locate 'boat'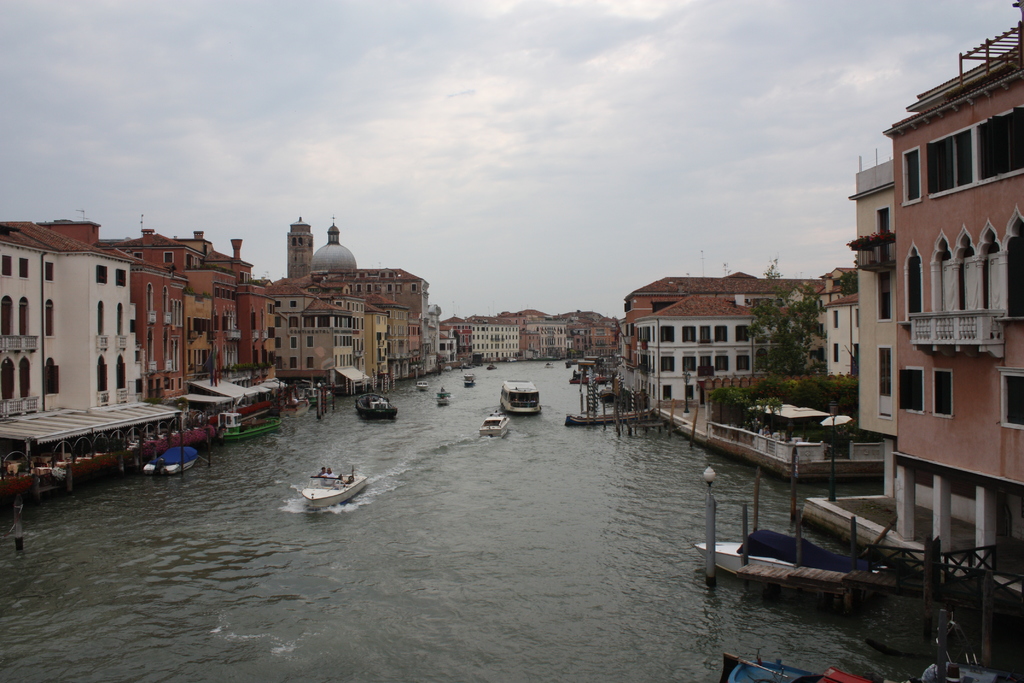
(355,395,401,418)
